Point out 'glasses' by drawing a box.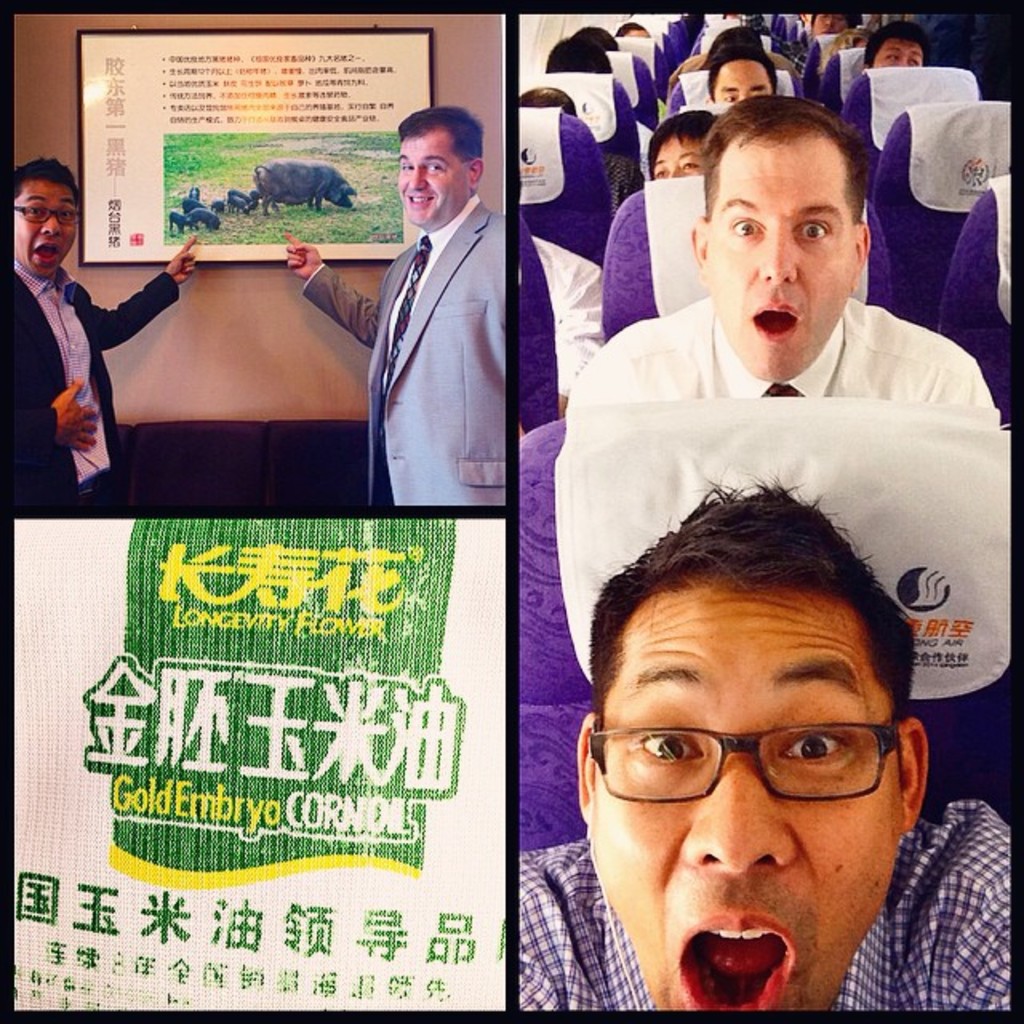
left=590, top=717, right=890, bottom=813.
